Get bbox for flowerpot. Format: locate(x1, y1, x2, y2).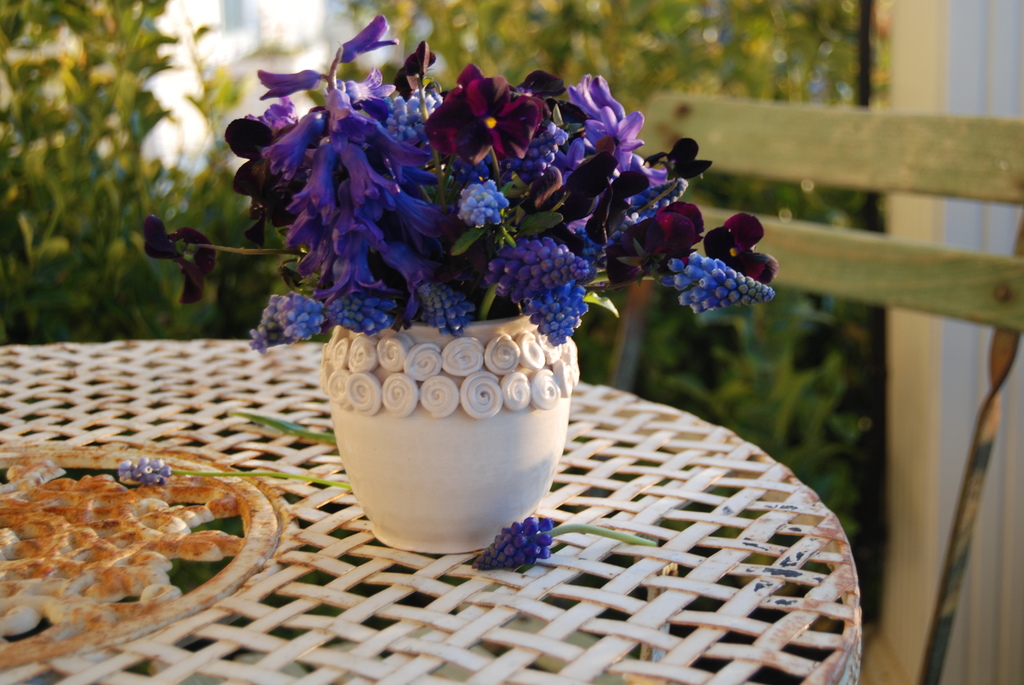
locate(301, 304, 598, 544).
